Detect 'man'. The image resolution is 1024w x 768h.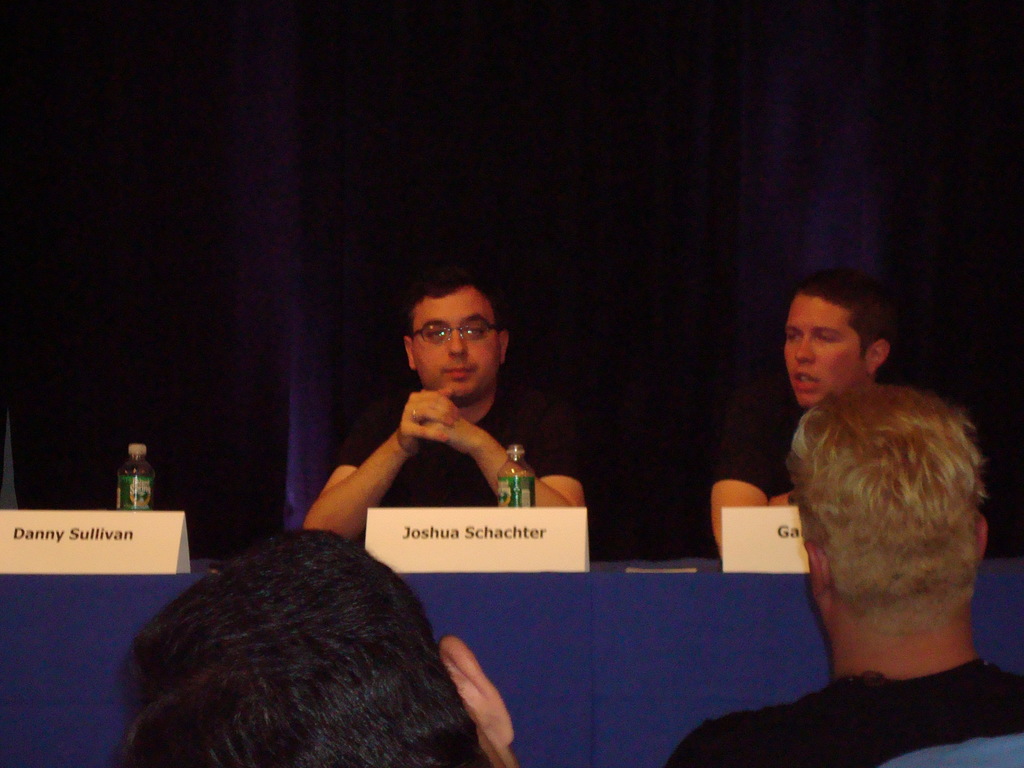
{"left": 668, "top": 380, "right": 1023, "bottom": 767}.
